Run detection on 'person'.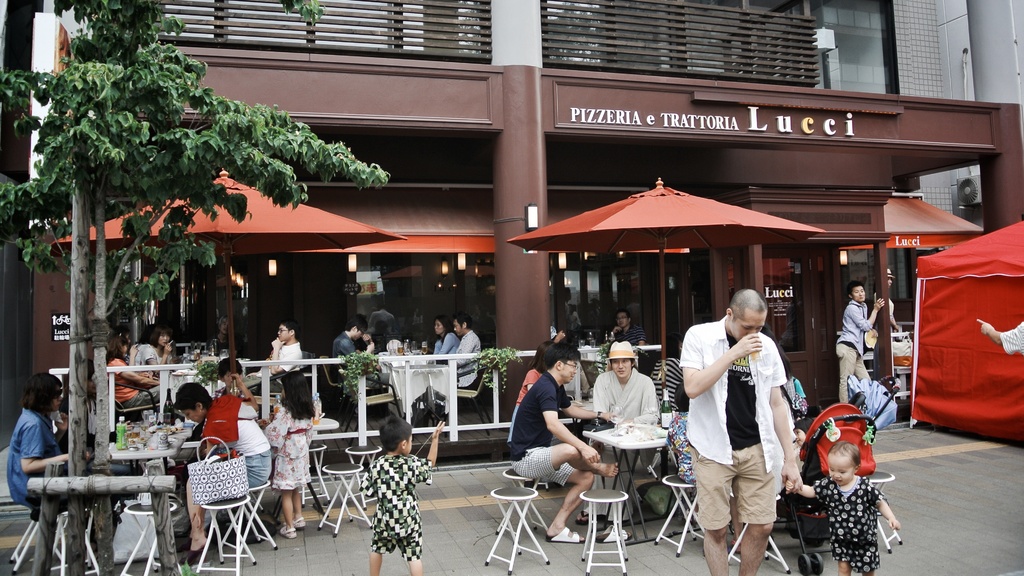
Result: locate(175, 383, 269, 563).
